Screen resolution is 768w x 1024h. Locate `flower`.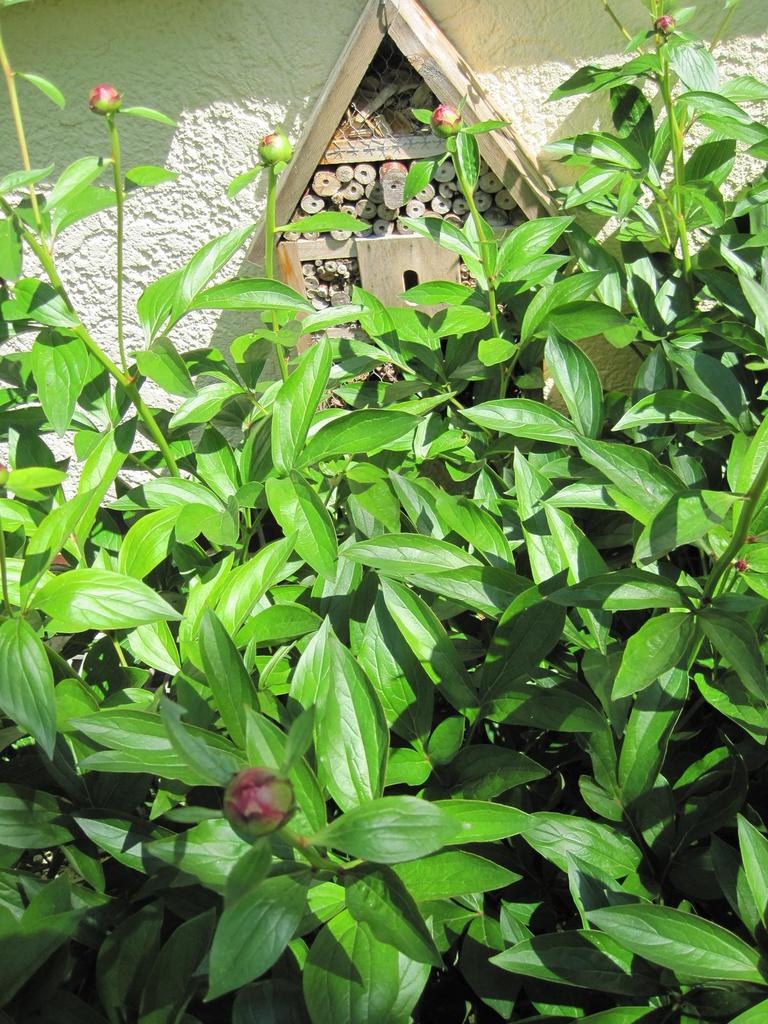
bbox=(90, 83, 123, 118).
